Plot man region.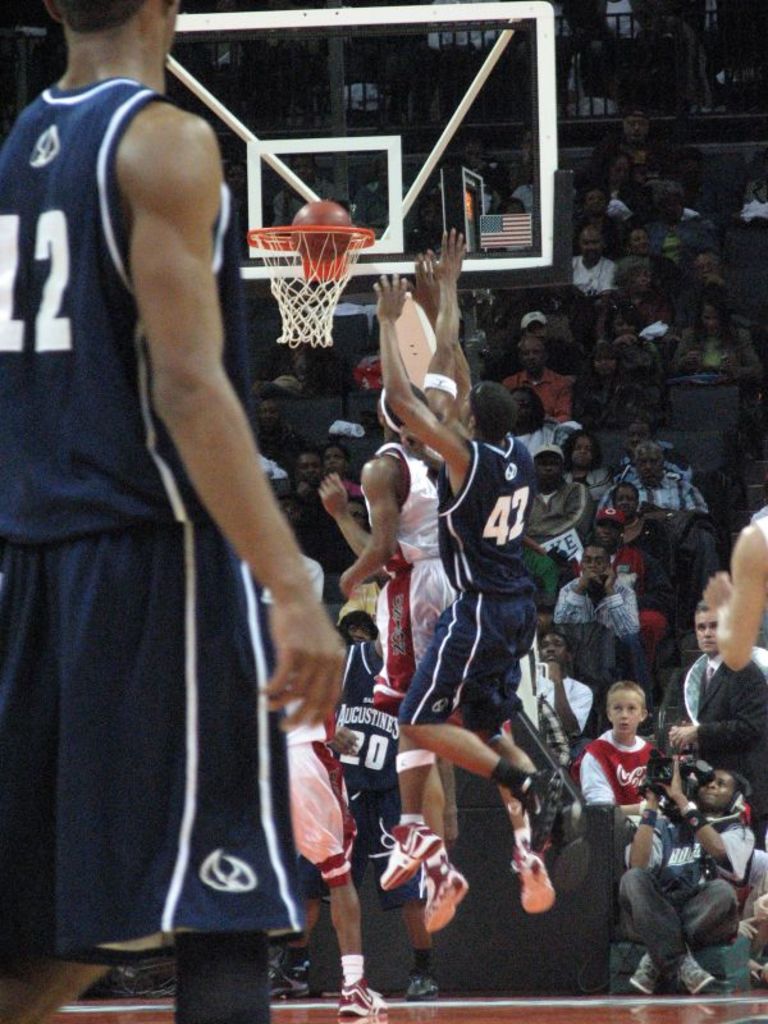
Plotted at bbox(367, 216, 559, 920).
